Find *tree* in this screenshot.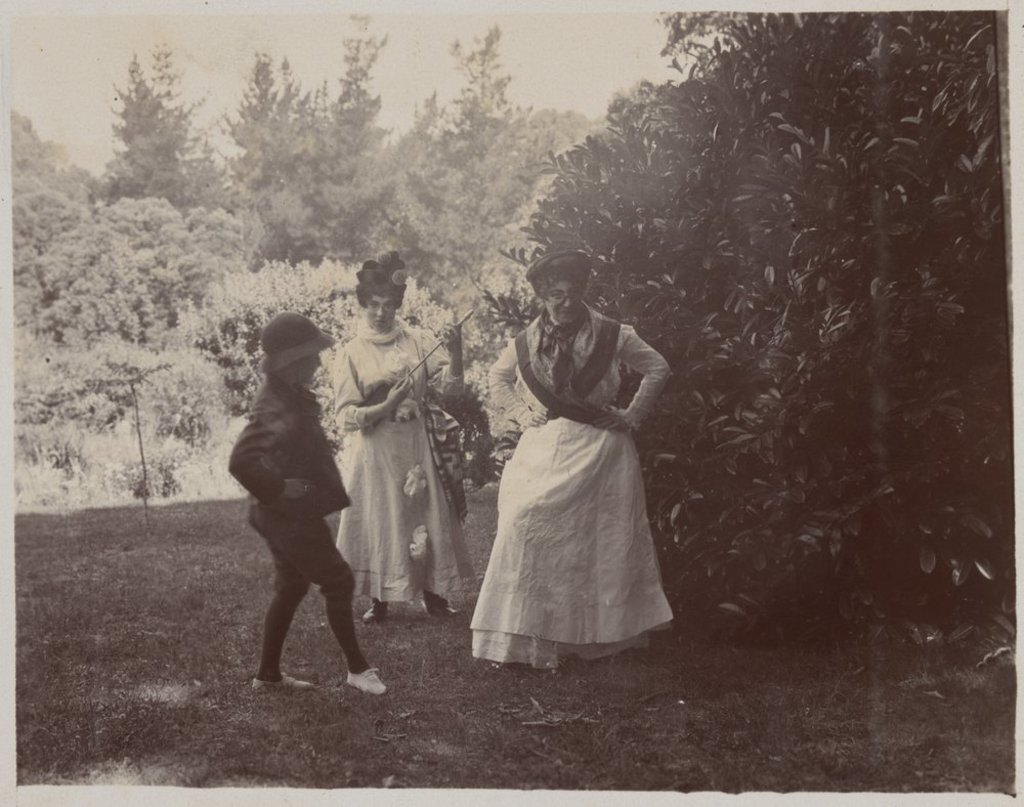
The bounding box for *tree* is <region>10, 18, 480, 514</region>.
